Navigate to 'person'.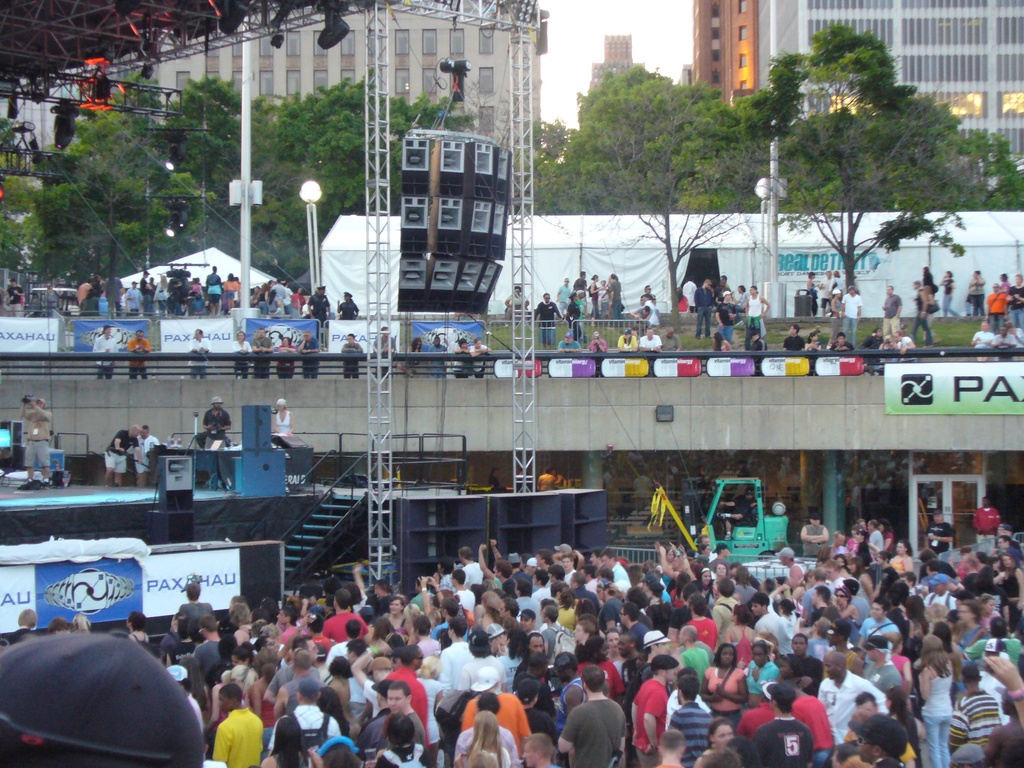
Navigation target: (337, 333, 361, 379).
